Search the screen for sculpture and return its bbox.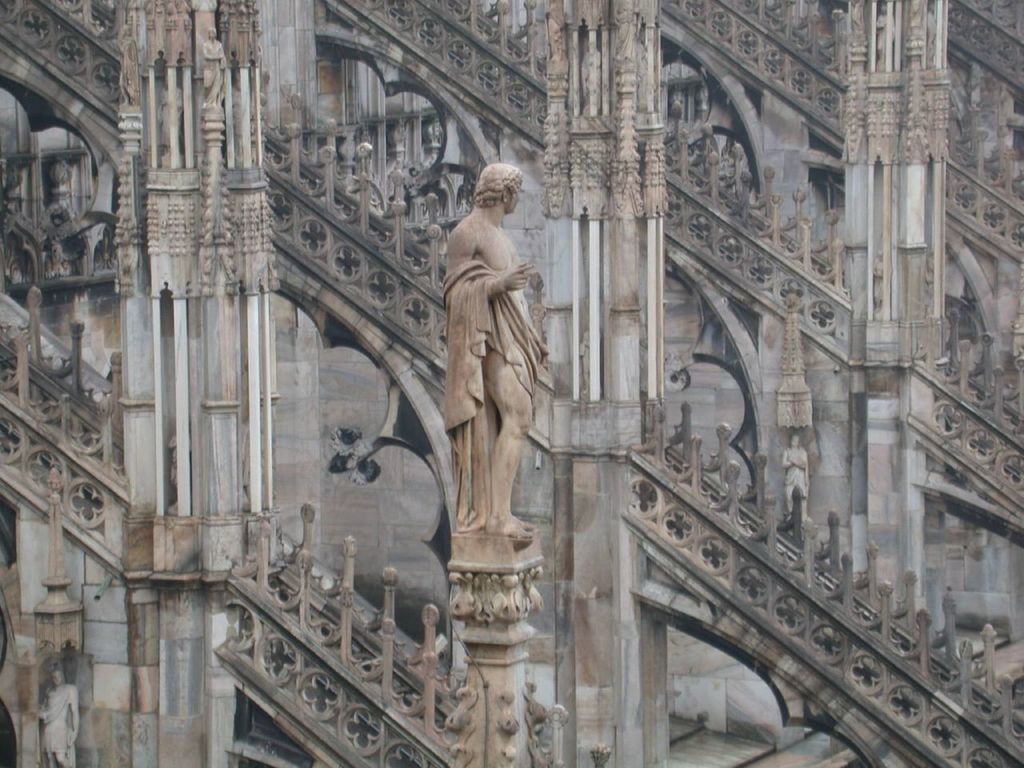
Found: [x1=436, y1=162, x2=558, y2=545].
